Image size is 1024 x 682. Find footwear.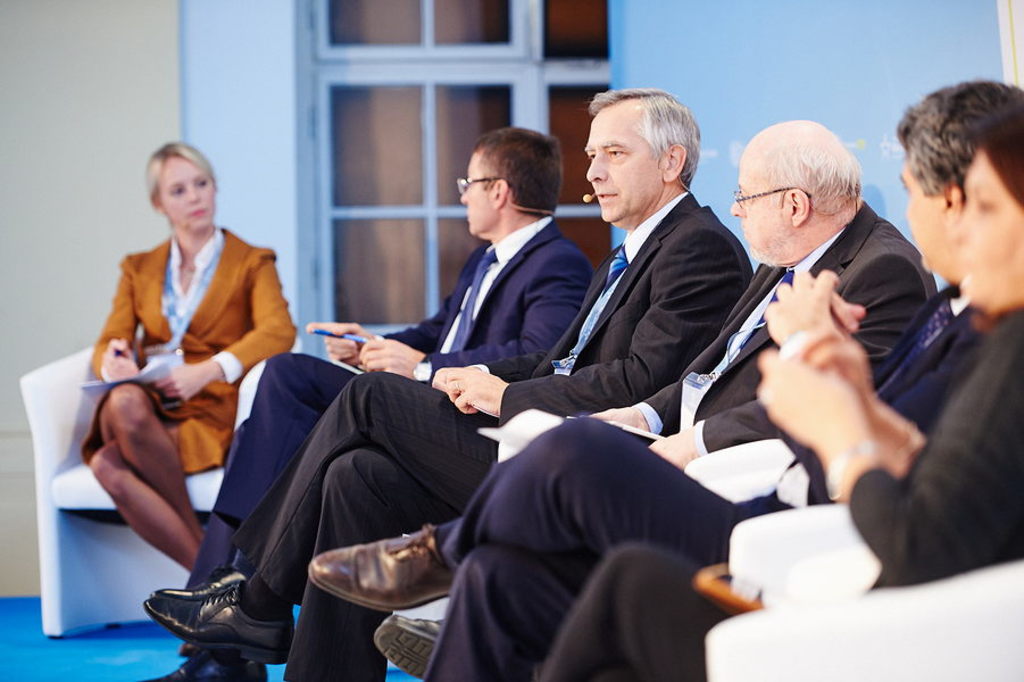
rect(308, 525, 460, 612).
